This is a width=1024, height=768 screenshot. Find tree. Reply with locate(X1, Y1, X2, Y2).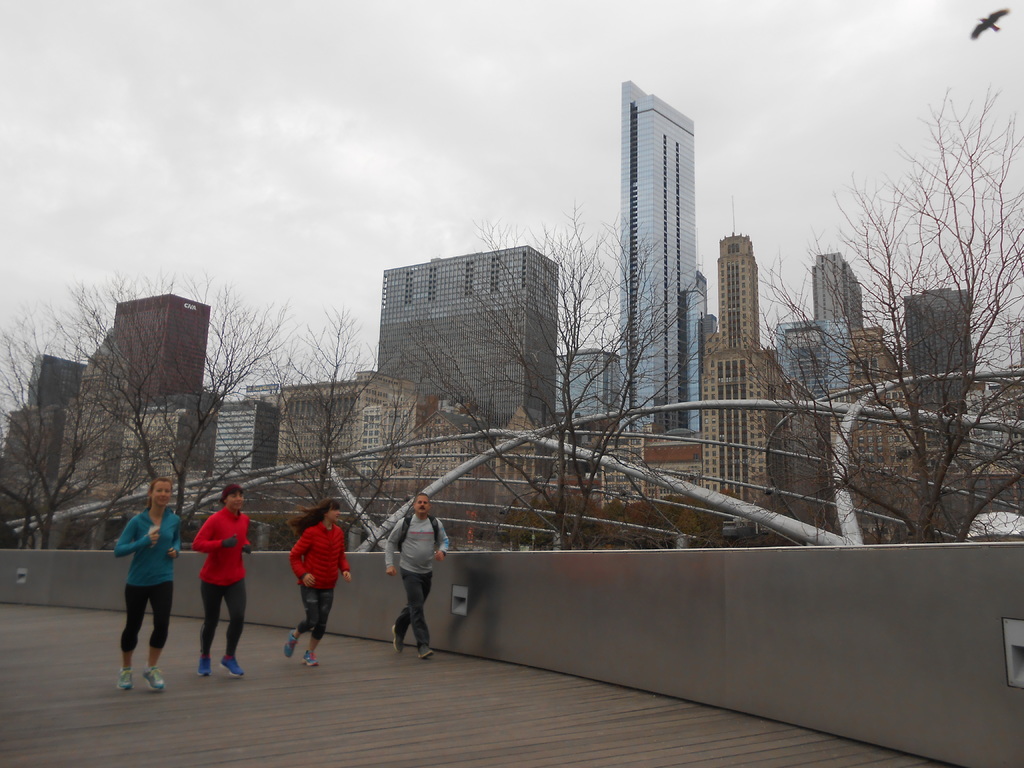
locate(779, 109, 994, 582).
